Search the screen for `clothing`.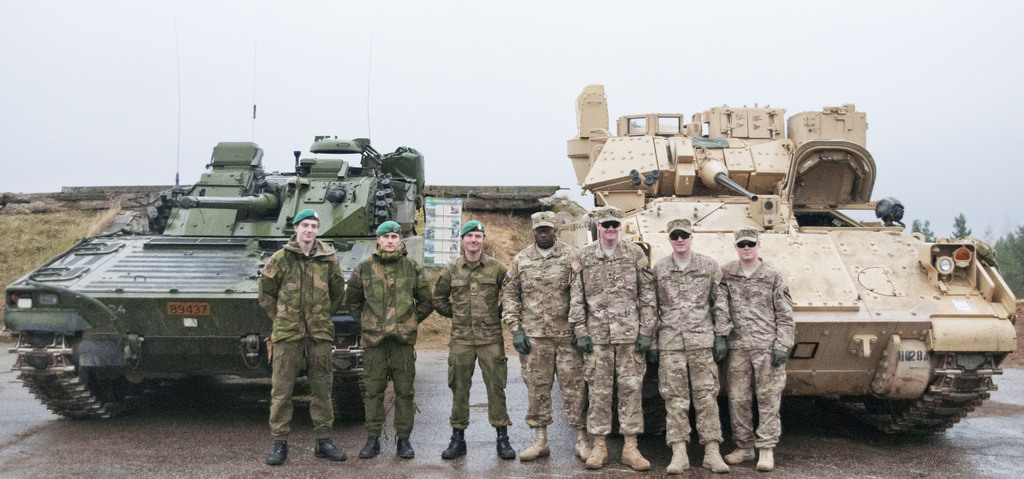
Found at region(263, 237, 343, 437).
